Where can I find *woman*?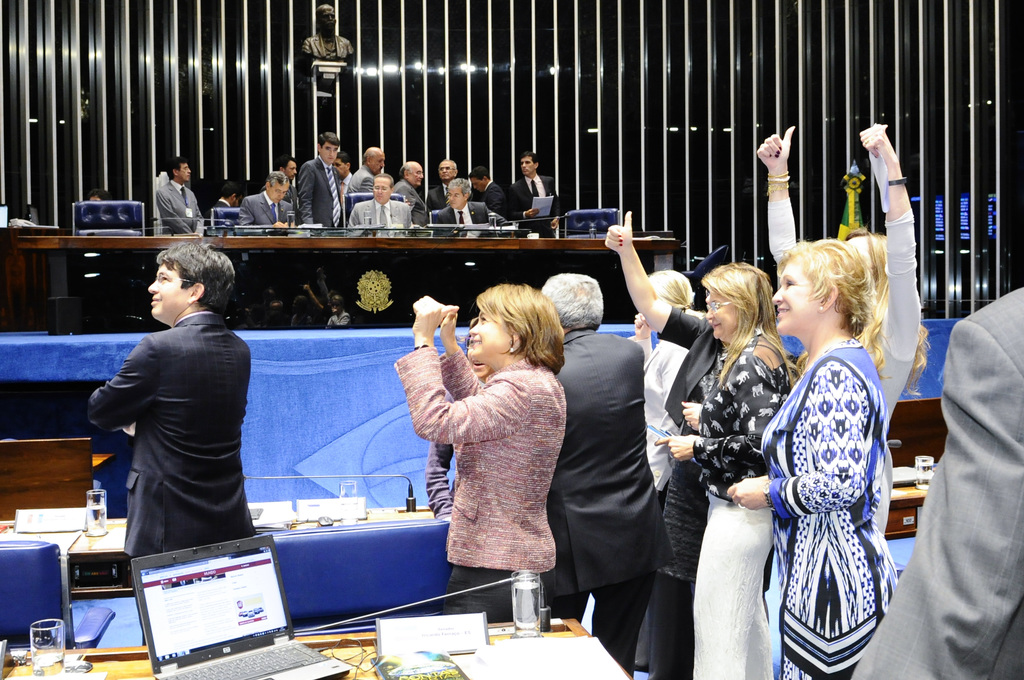
You can find it at (625, 270, 710, 501).
